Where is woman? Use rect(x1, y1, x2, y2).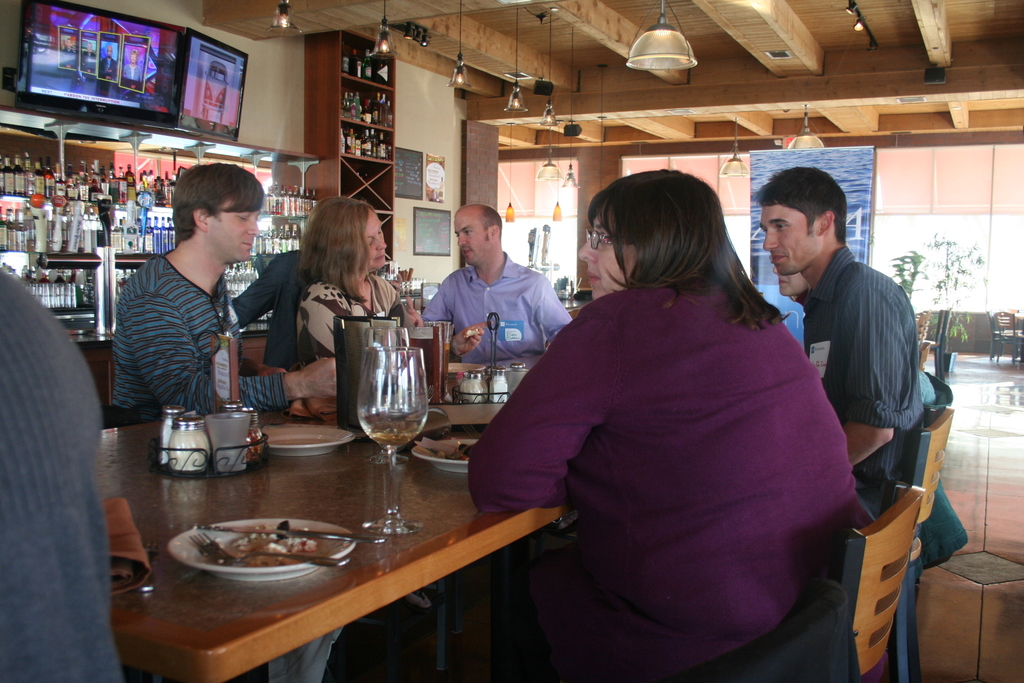
rect(273, 187, 478, 390).
